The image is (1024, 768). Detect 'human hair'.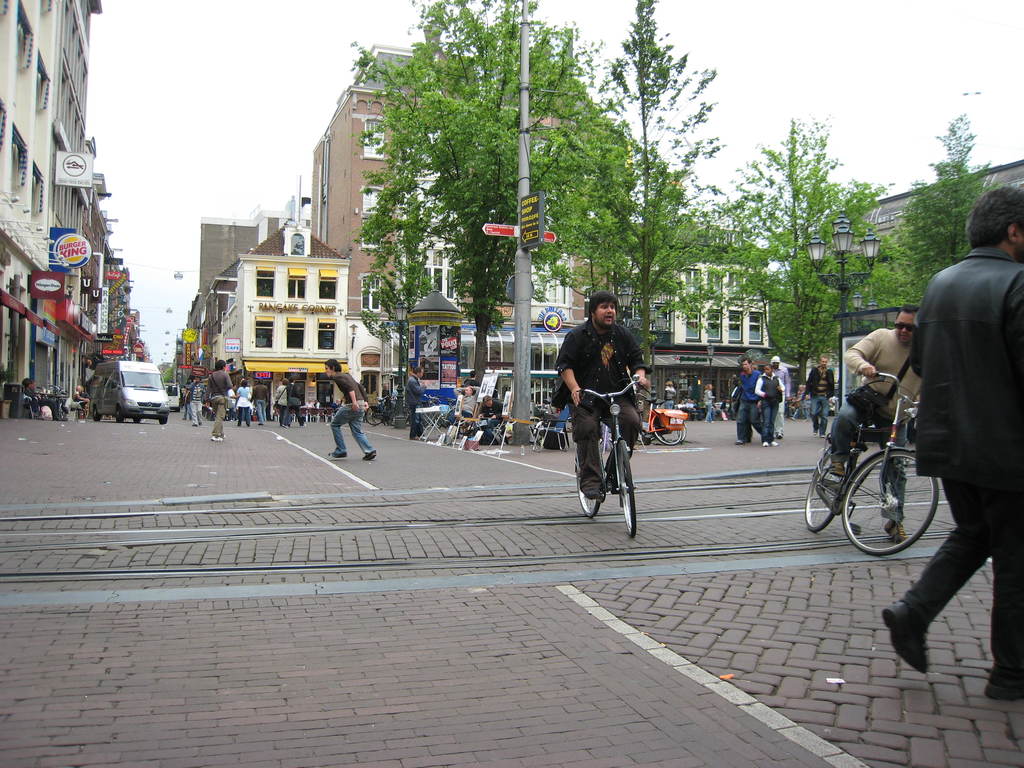
Detection: Rect(702, 383, 714, 389).
